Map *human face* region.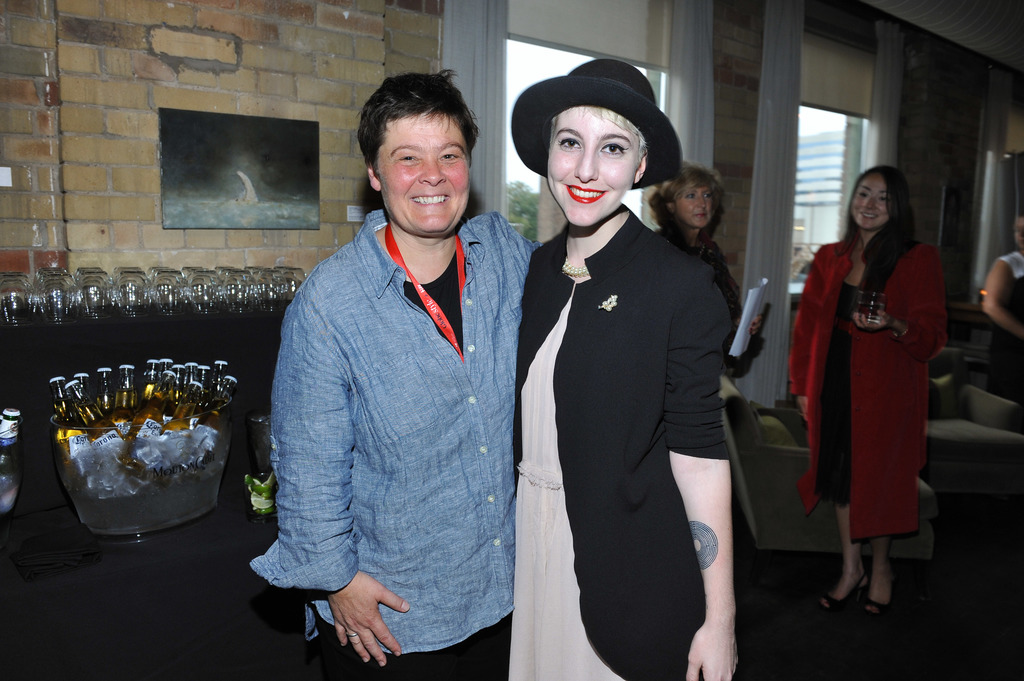
Mapped to [left=378, top=109, right=472, bottom=235].
